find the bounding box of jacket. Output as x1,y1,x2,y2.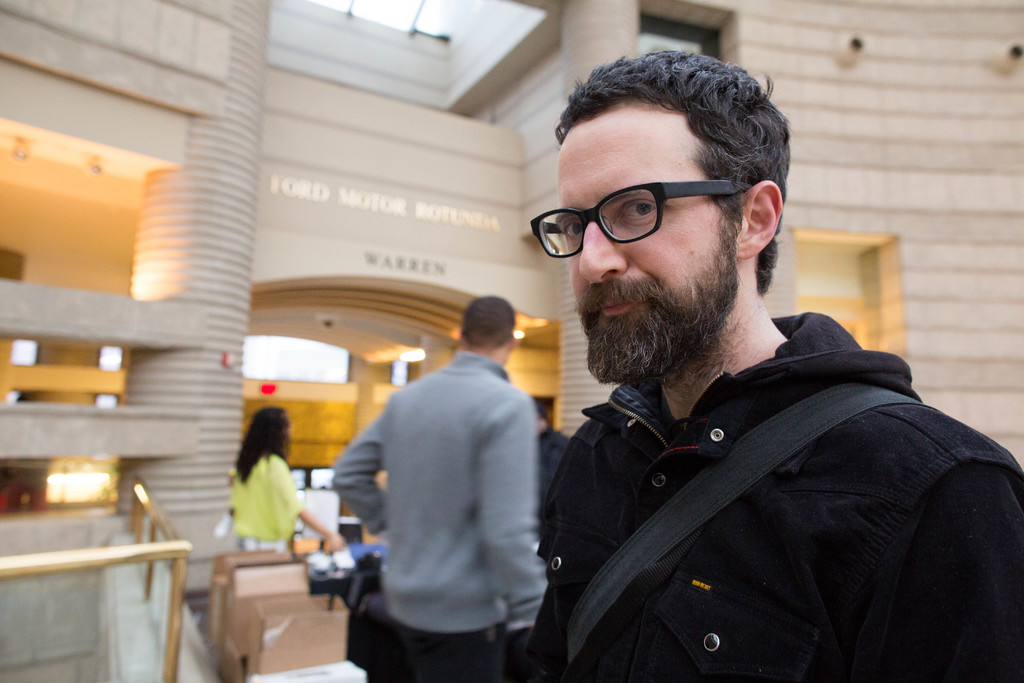
613,280,1023,682.
